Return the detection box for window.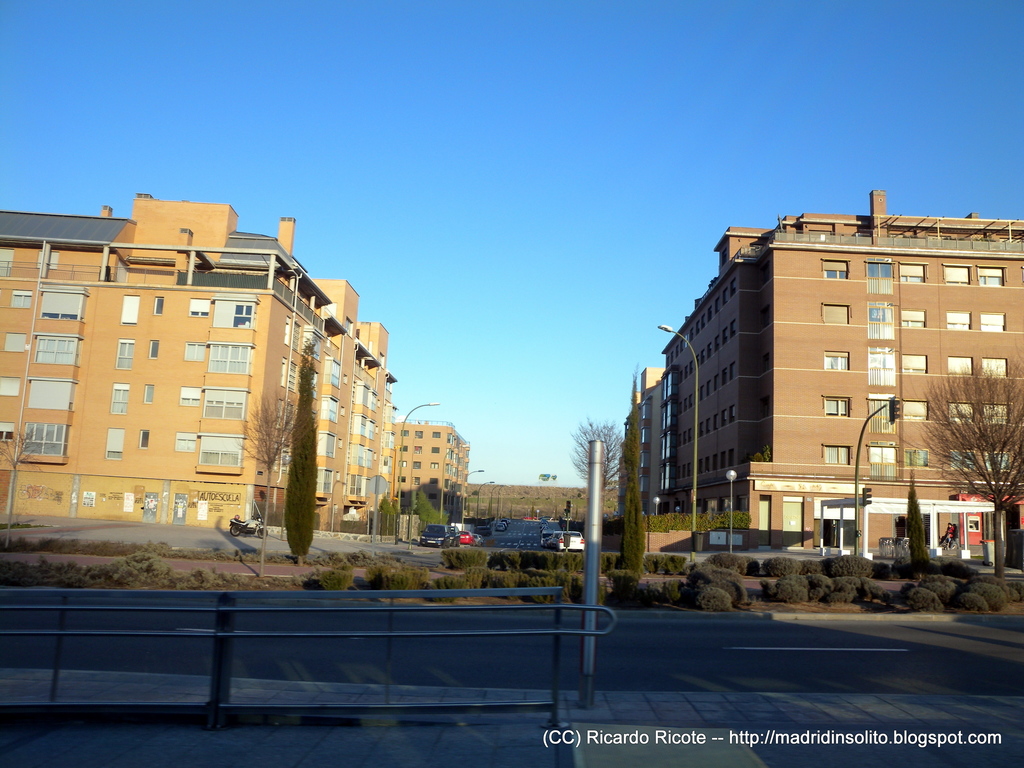
116:336:136:371.
